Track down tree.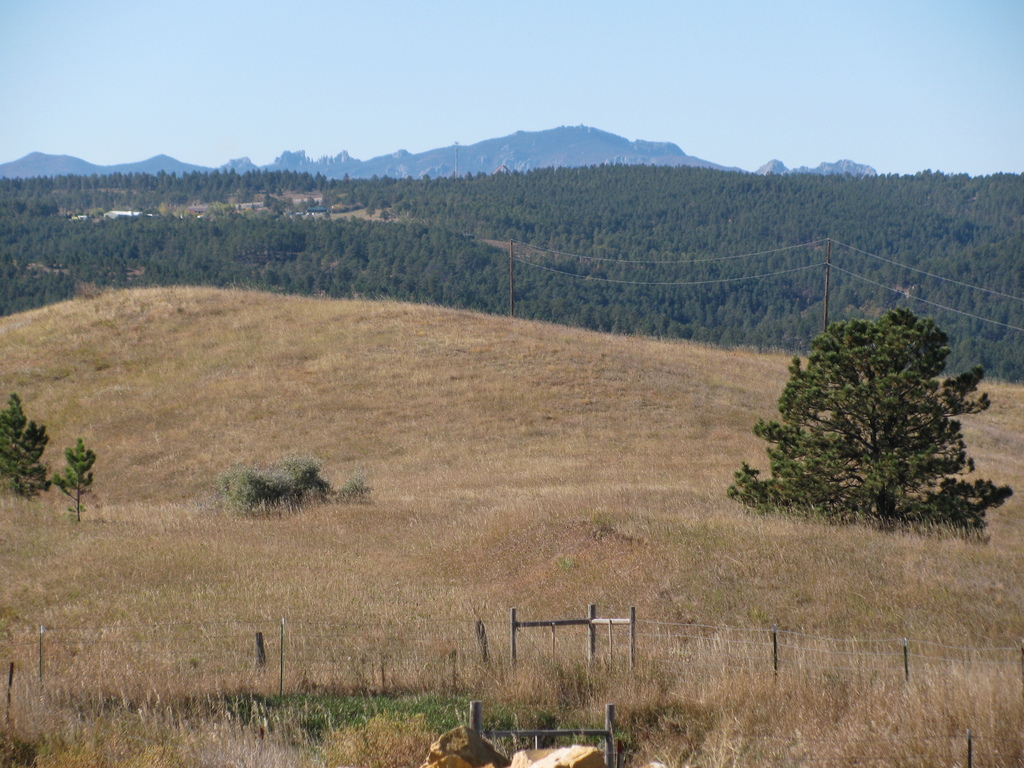
Tracked to <box>0,387,58,543</box>.
